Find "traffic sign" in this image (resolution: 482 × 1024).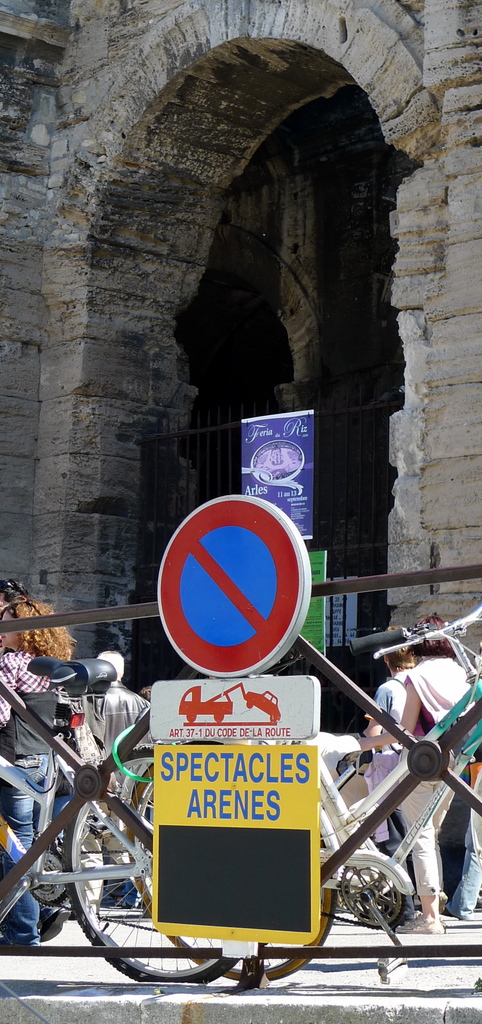
[158, 487, 314, 676].
